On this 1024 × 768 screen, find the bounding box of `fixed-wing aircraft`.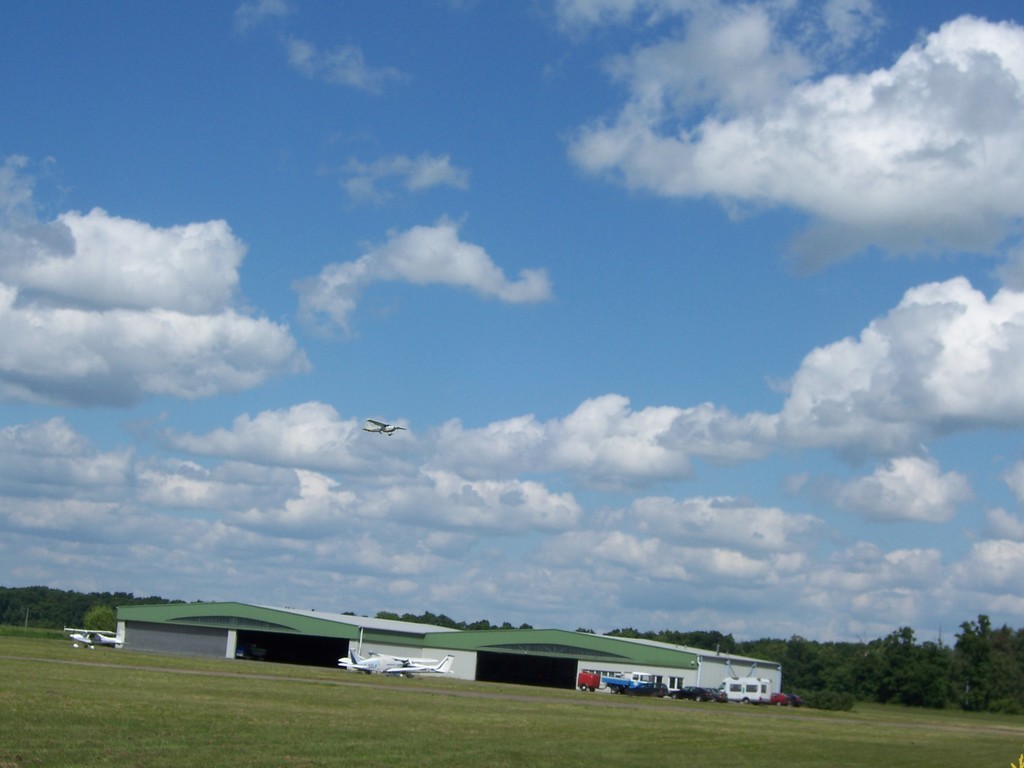
Bounding box: rect(341, 654, 455, 682).
